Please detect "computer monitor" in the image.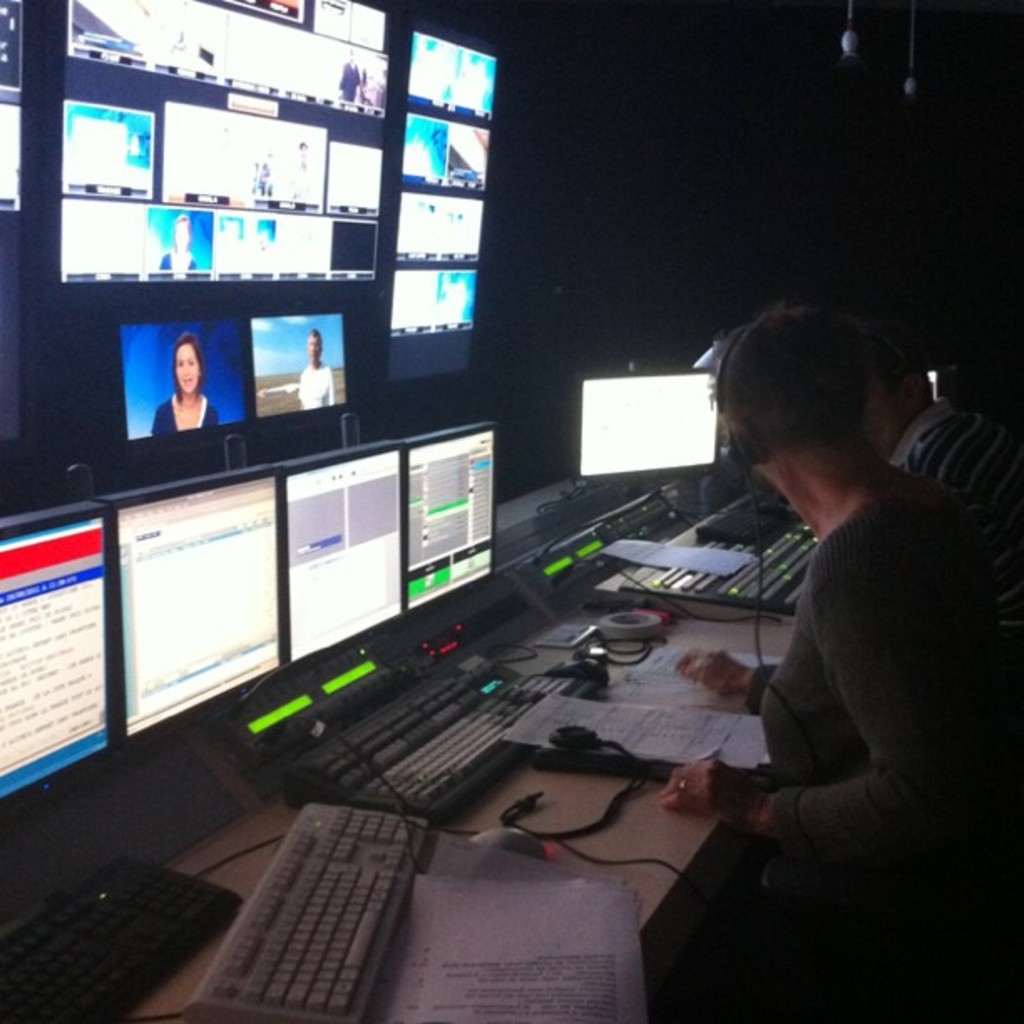
[left=0, top=490, right=137, bottom=927].
